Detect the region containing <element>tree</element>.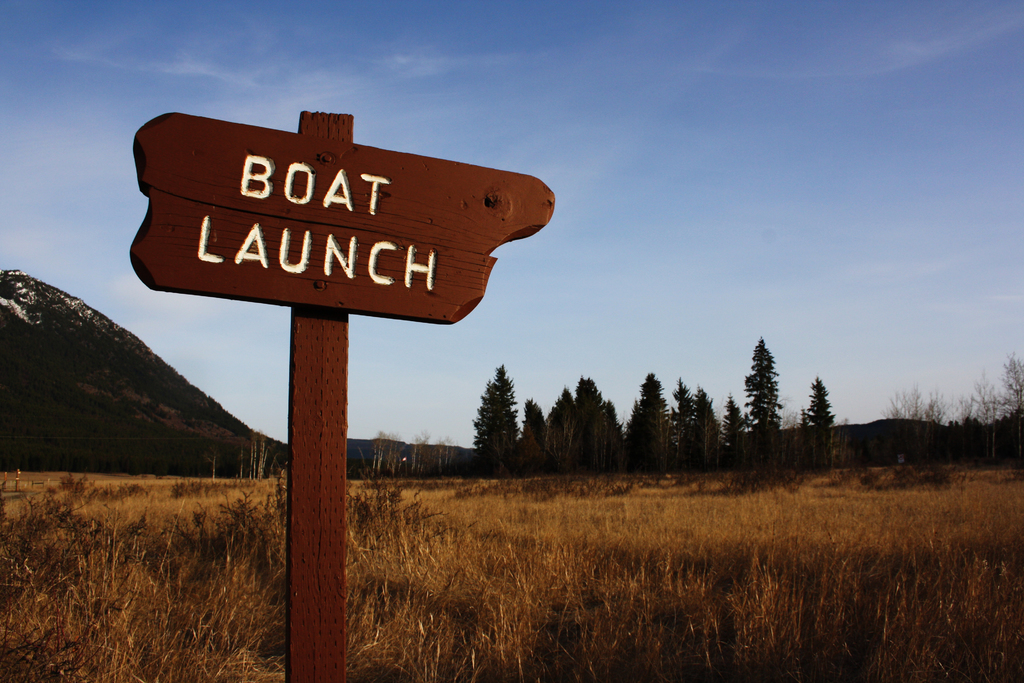
box(572, 367, 627, 473).
